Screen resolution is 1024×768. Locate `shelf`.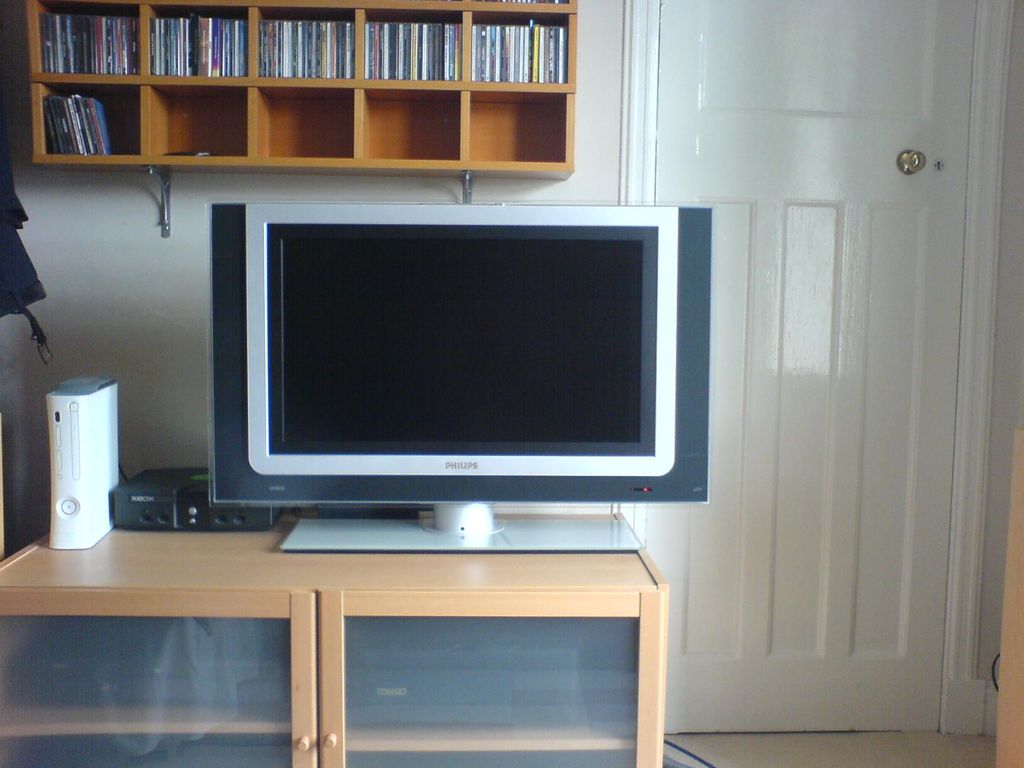
bbox=(0, 12, 648, 193).
